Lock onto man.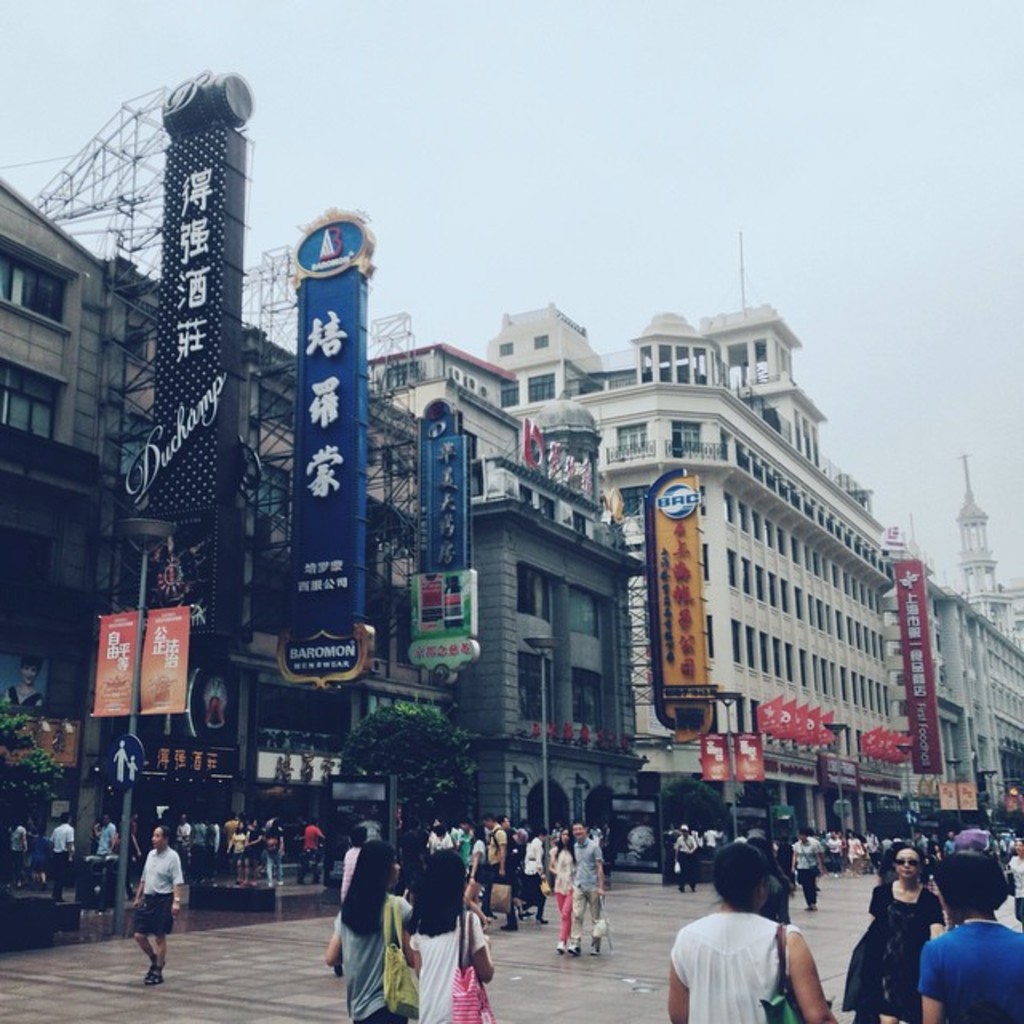
Locked: bbox(547, 821, 560, 840).
